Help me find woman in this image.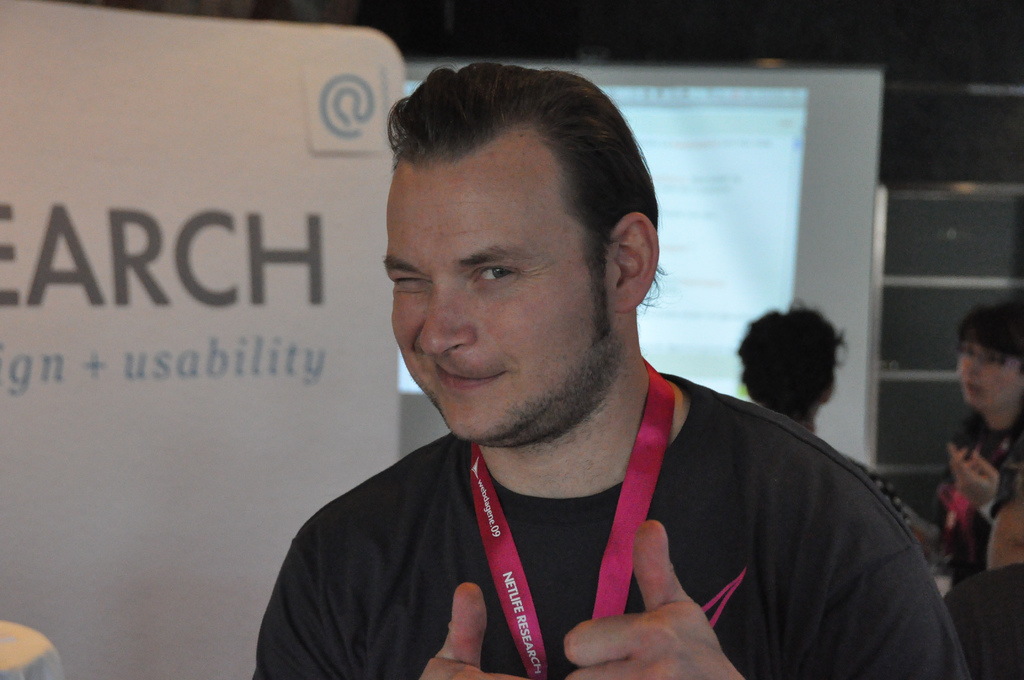
Found it: x1=938, y1=299, x2=1023, y2=583.
